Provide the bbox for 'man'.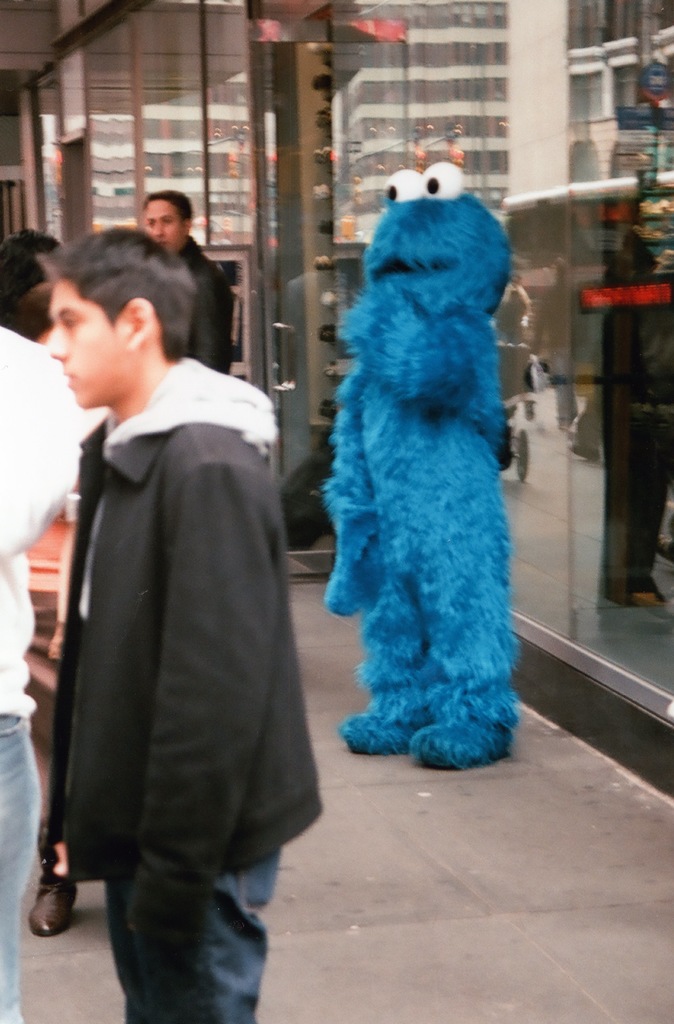
32,171,319,1023.
